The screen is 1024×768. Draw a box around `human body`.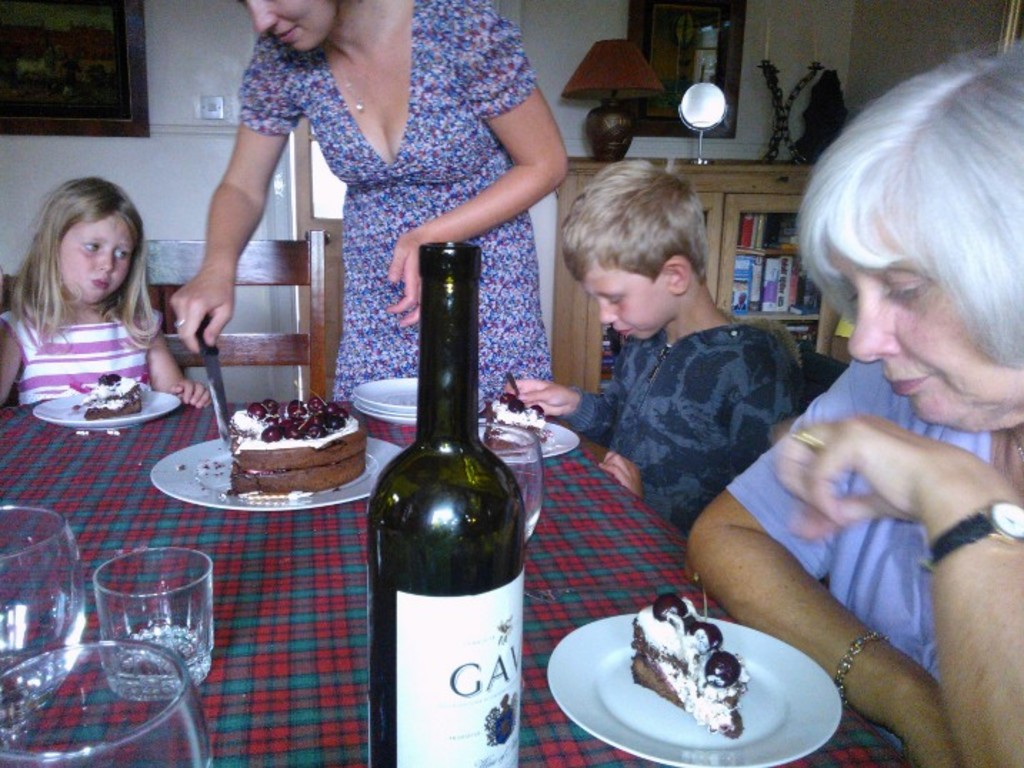
Rect(500, 300, 787, 530).
